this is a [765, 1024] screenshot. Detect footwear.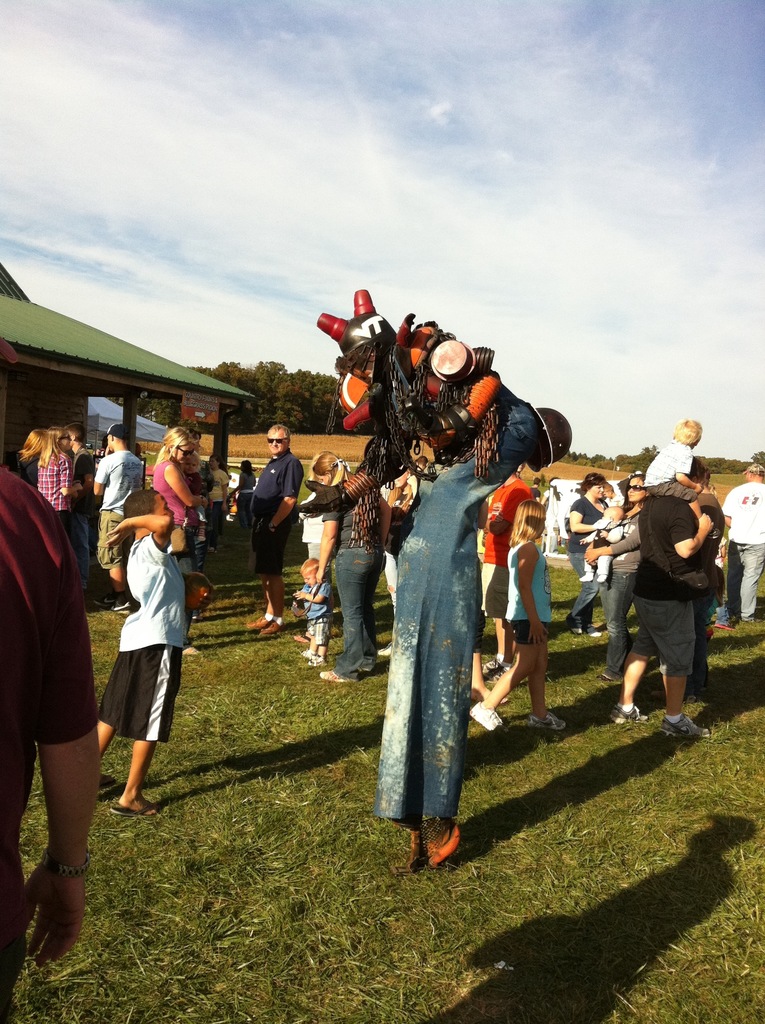
374 641 392 655.
